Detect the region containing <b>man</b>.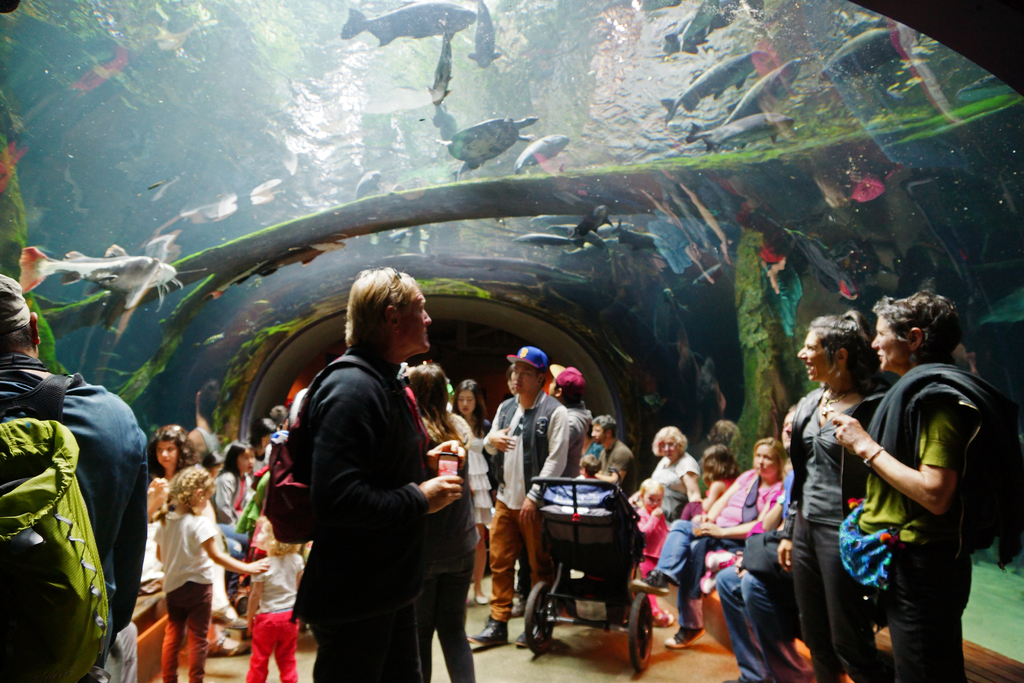
[x1=504, y1=361, x2=591, y2=623].
